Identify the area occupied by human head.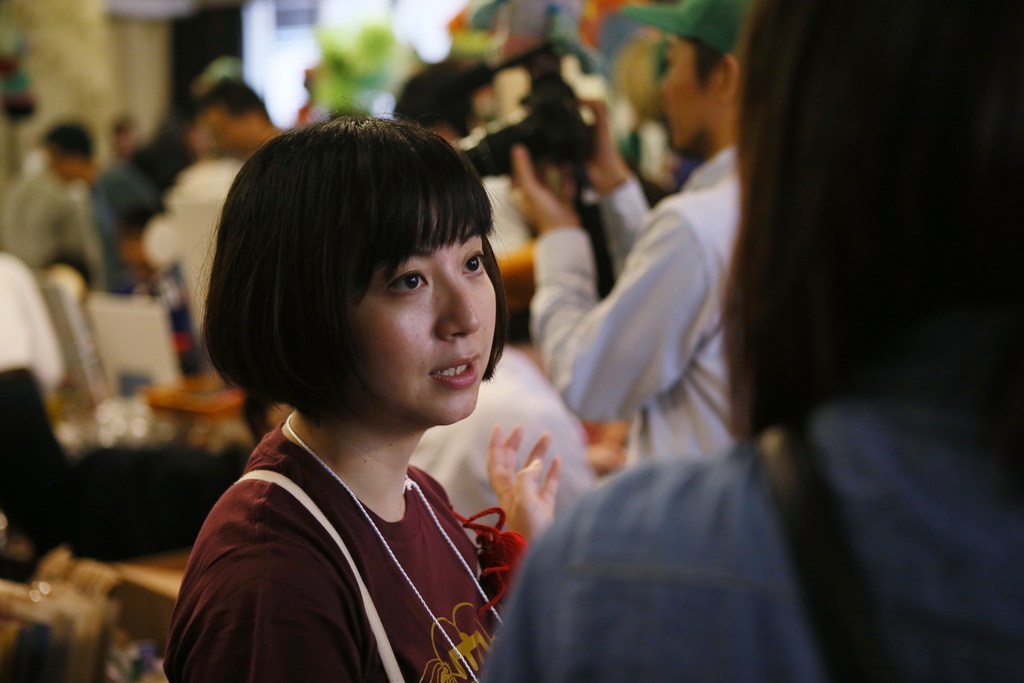
Area: l=627, t=0, r=751, b=147.
